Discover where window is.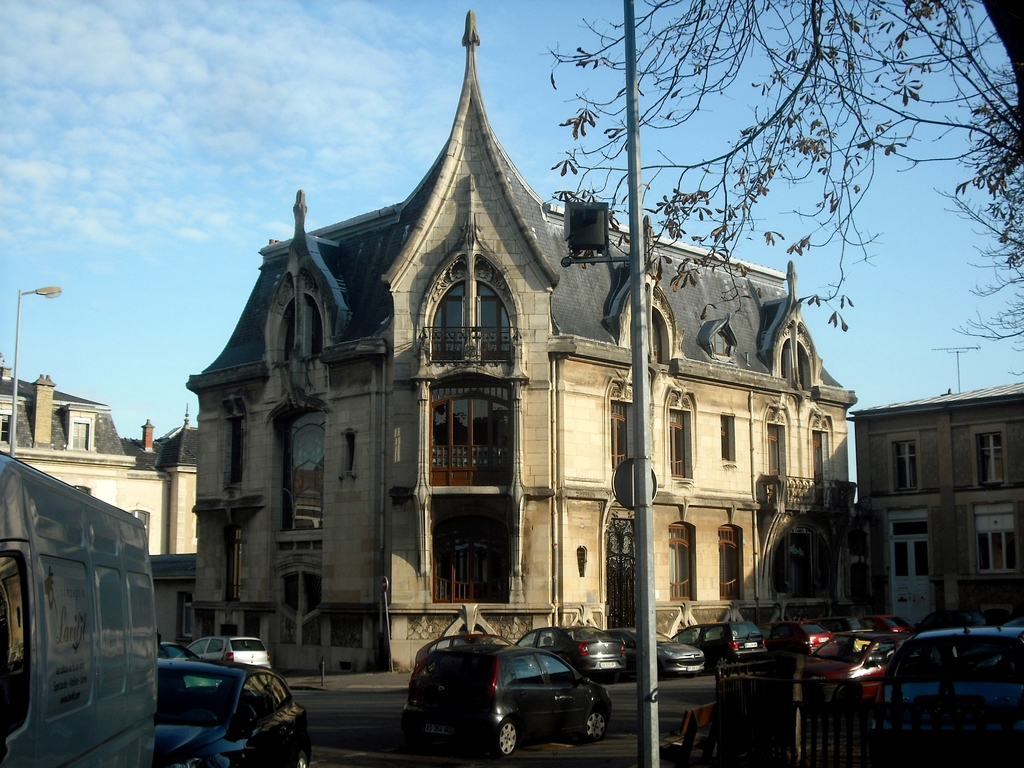
Discovered at {"x1": 895, "y1": 437, "x2": 923, "y2": 502}.
